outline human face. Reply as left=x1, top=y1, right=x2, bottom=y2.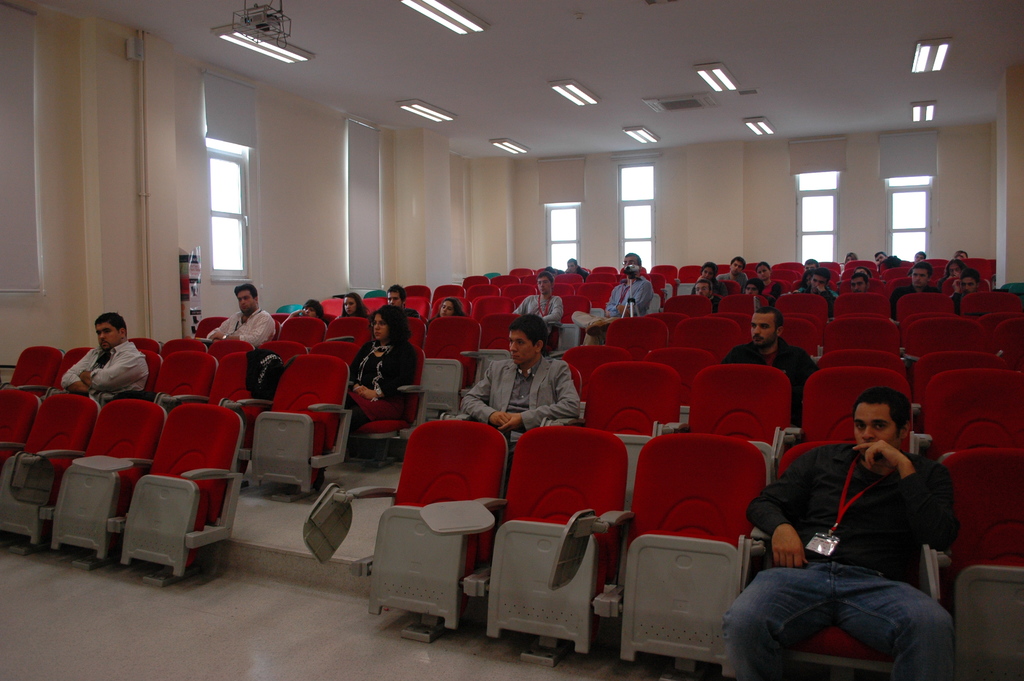
left=964, top=275, right=977, bottom=291.
